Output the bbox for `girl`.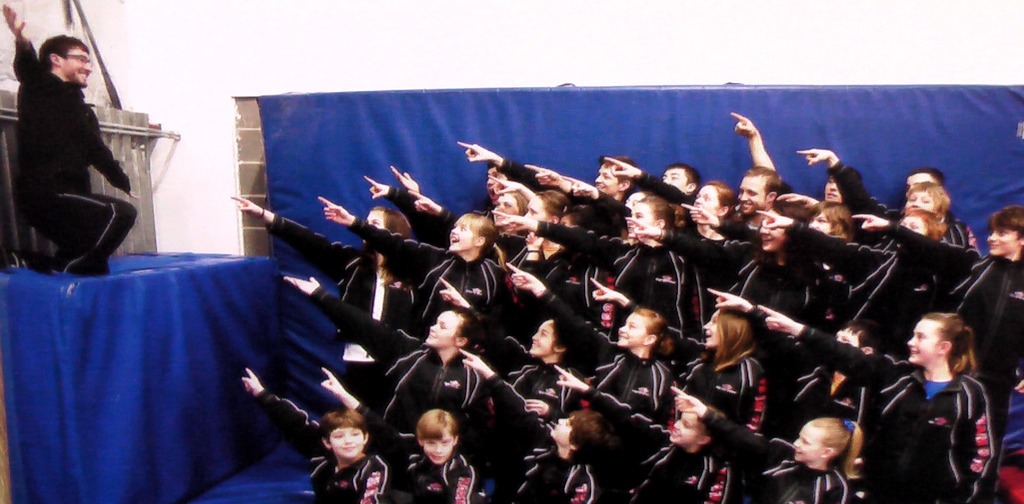
rect(758, 303, 1002, 499).
